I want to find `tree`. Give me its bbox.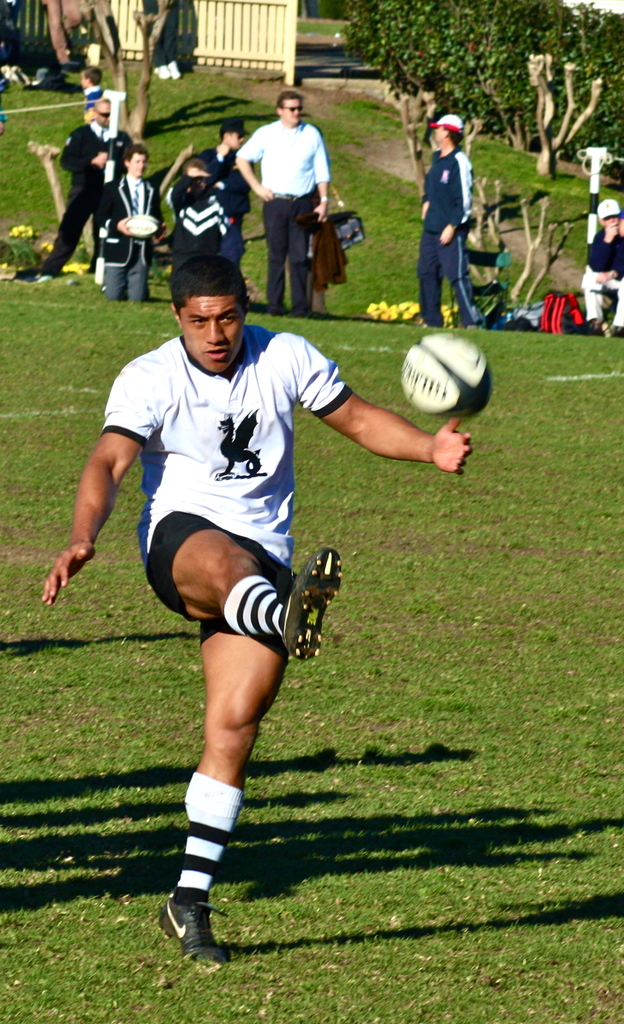
(75, 0, 168, 147).
